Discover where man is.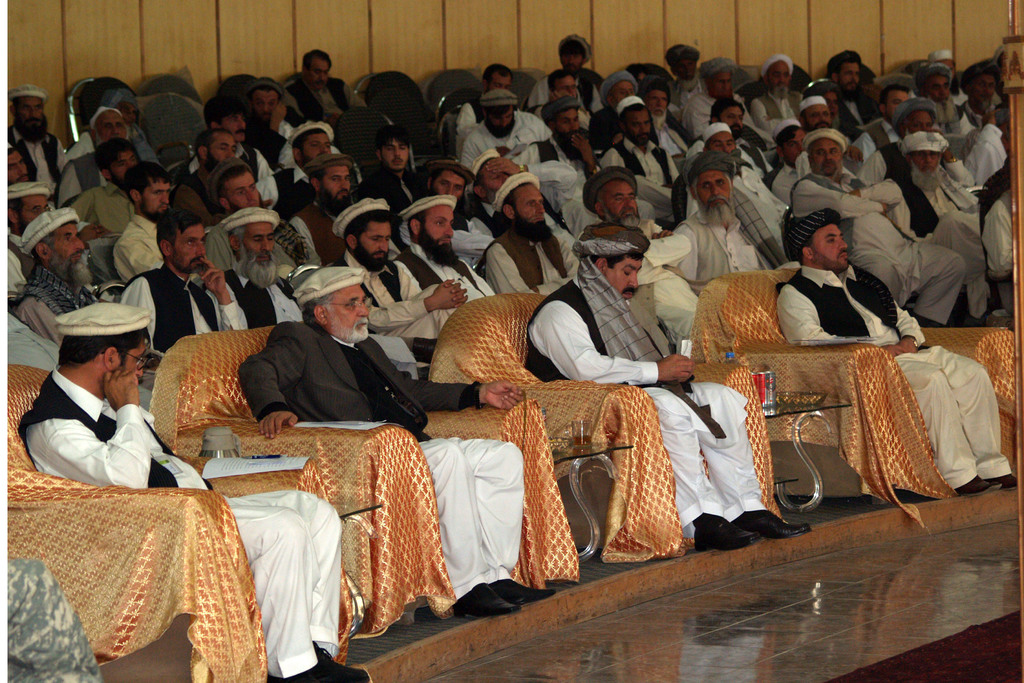
Discovered at 597 76 641 154.
